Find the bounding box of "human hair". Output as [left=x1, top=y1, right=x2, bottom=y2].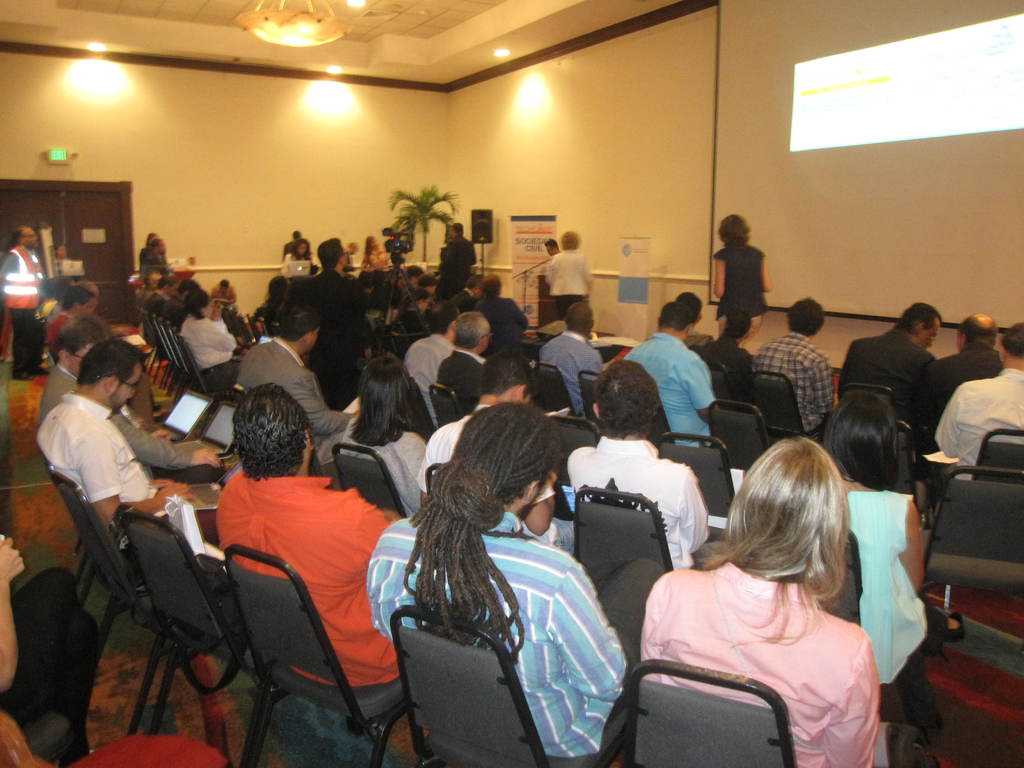
[left=77, top=339, right=147, bottom=389].
